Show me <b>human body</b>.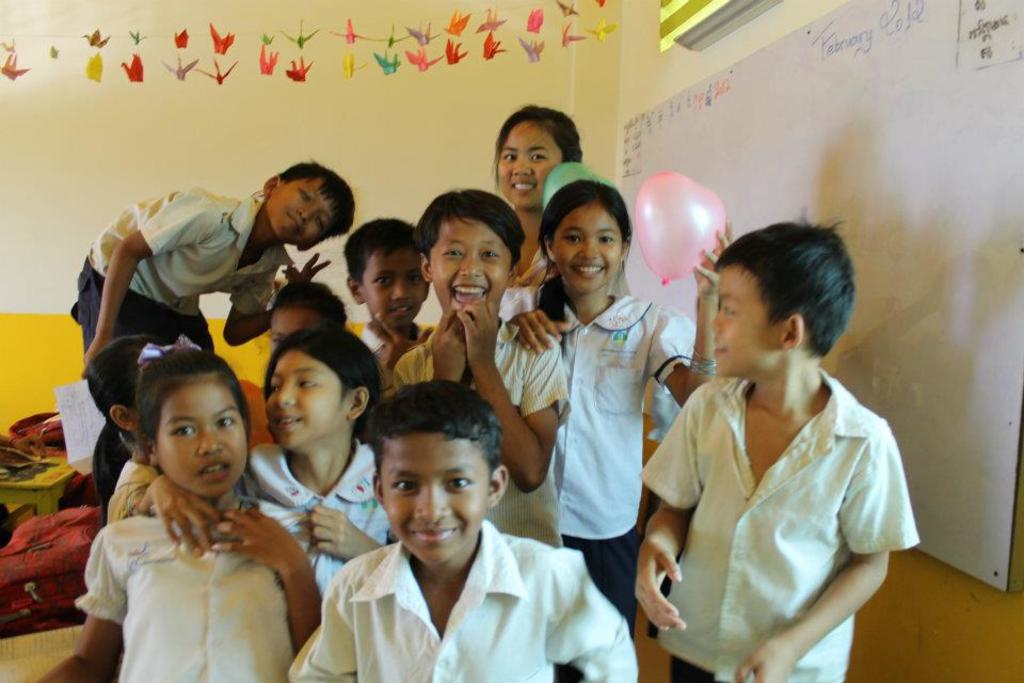
<b>human body</b> is here: l=288, t=380, r=651, b=682.
